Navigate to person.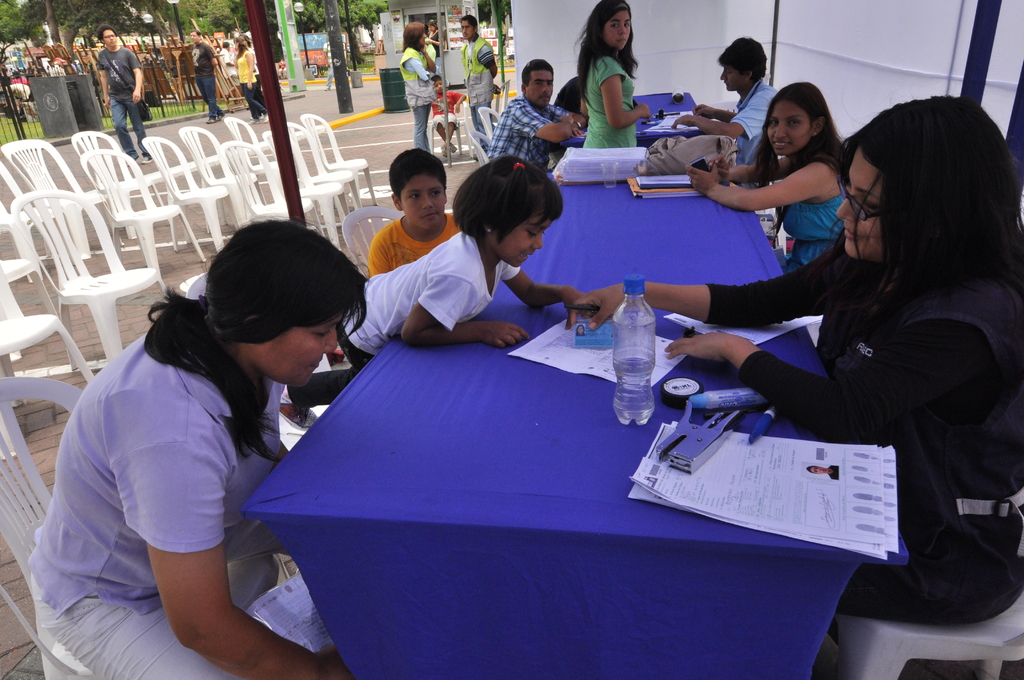
Navigation target: (426,22,441,56).
